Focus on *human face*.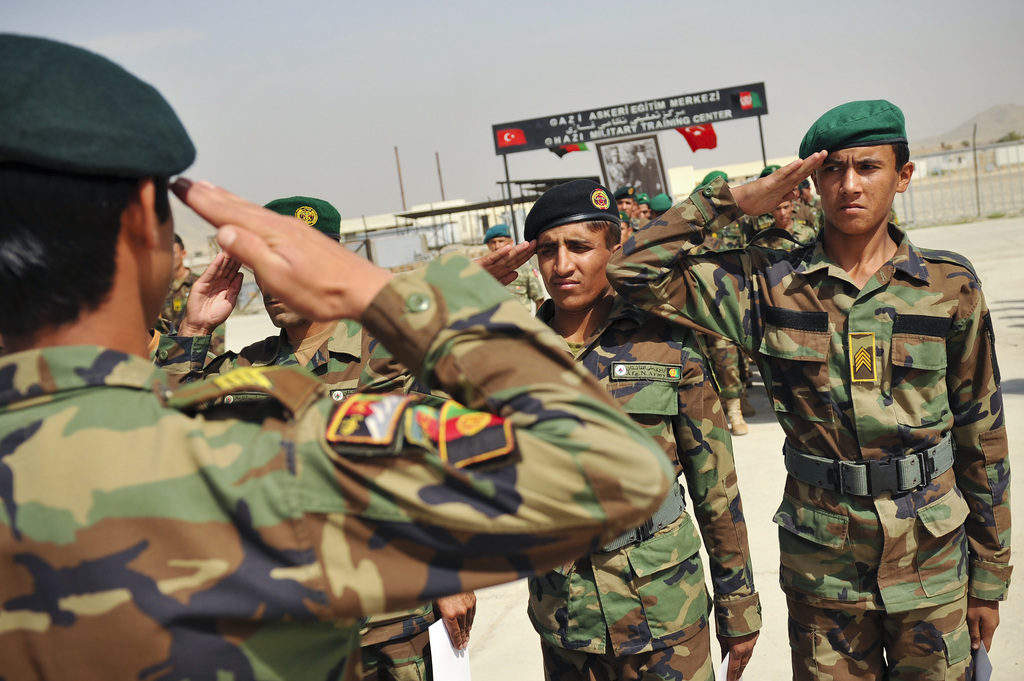
Focused at left=818, top=149, right=900, bottom=233.
